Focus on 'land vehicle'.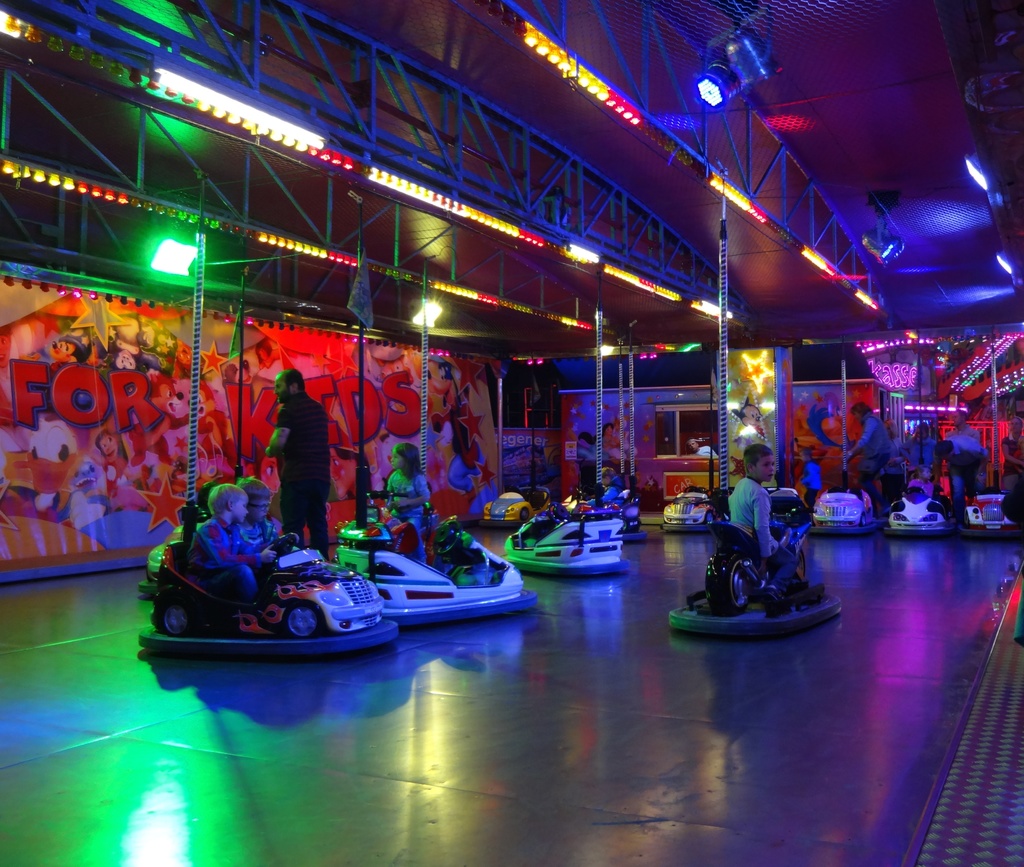
Focused at region(154, 528, 401, 663).
